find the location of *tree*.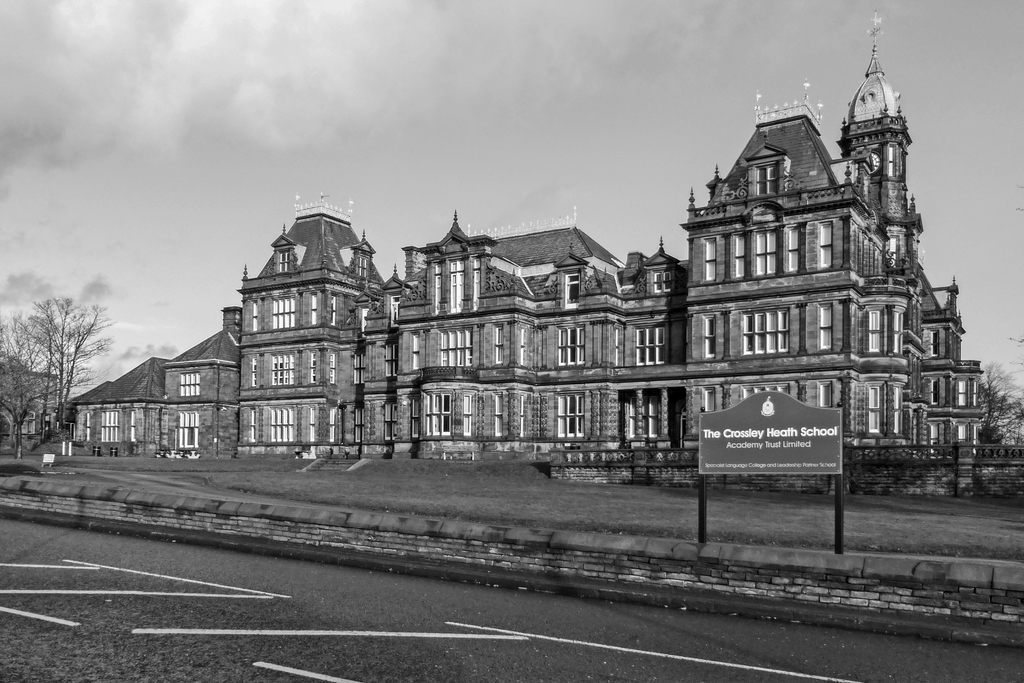
Location: x1=967, y1=353, x2=1023, y2=468.
